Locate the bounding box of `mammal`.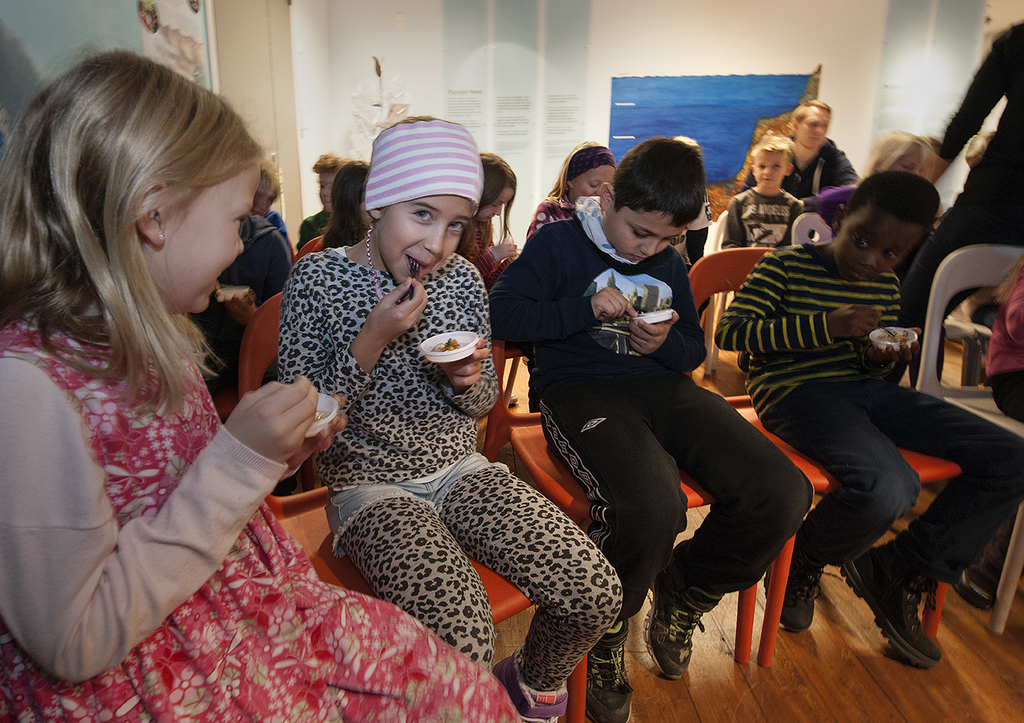
Bounding box: (left=741, top=97, right=855, bottom=198).
